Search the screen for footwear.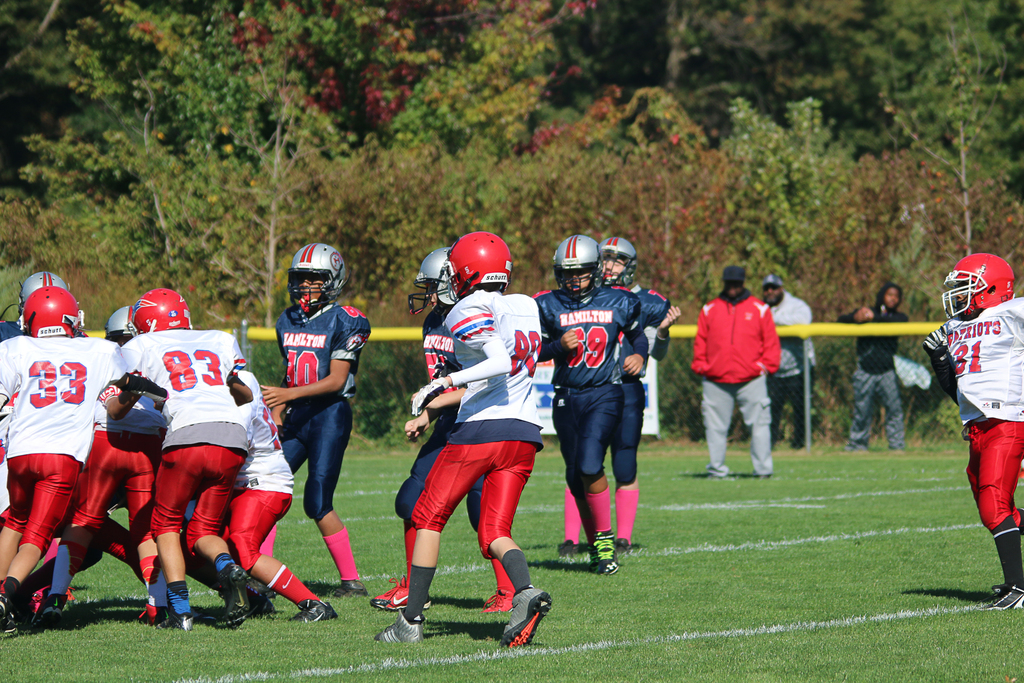
Found at select_region(294, 603, 340, 624).
